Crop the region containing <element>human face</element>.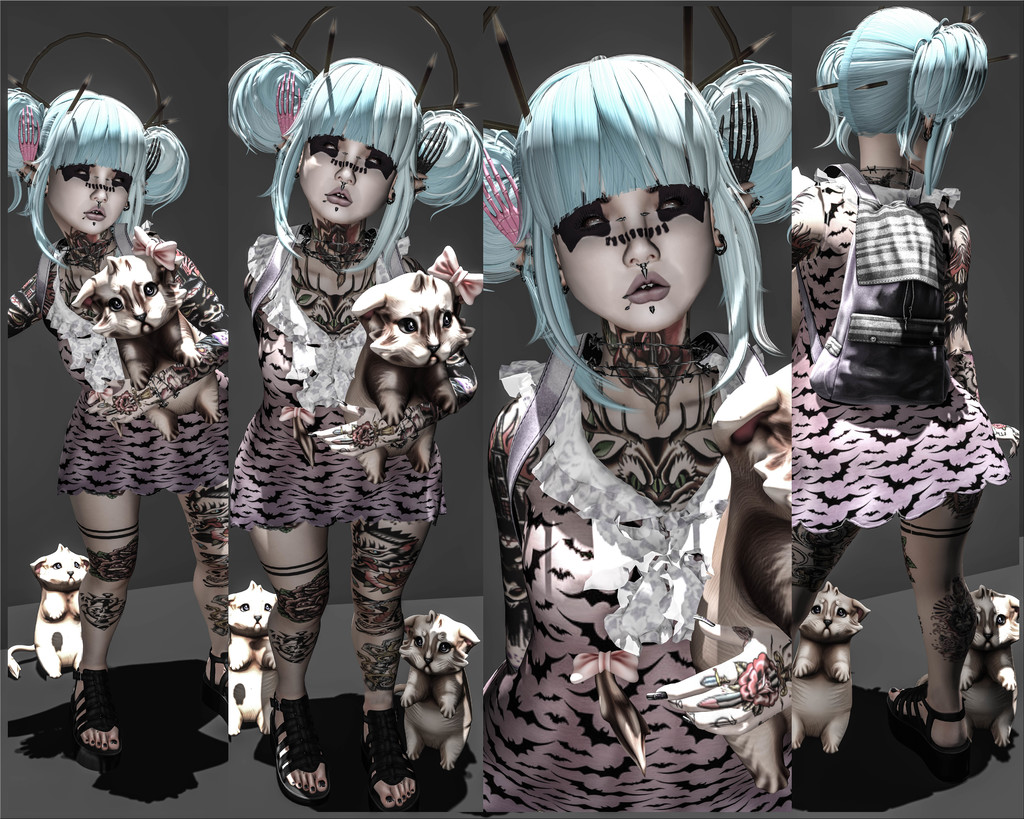
Crop region: box=[570, 149, 728, 336].
